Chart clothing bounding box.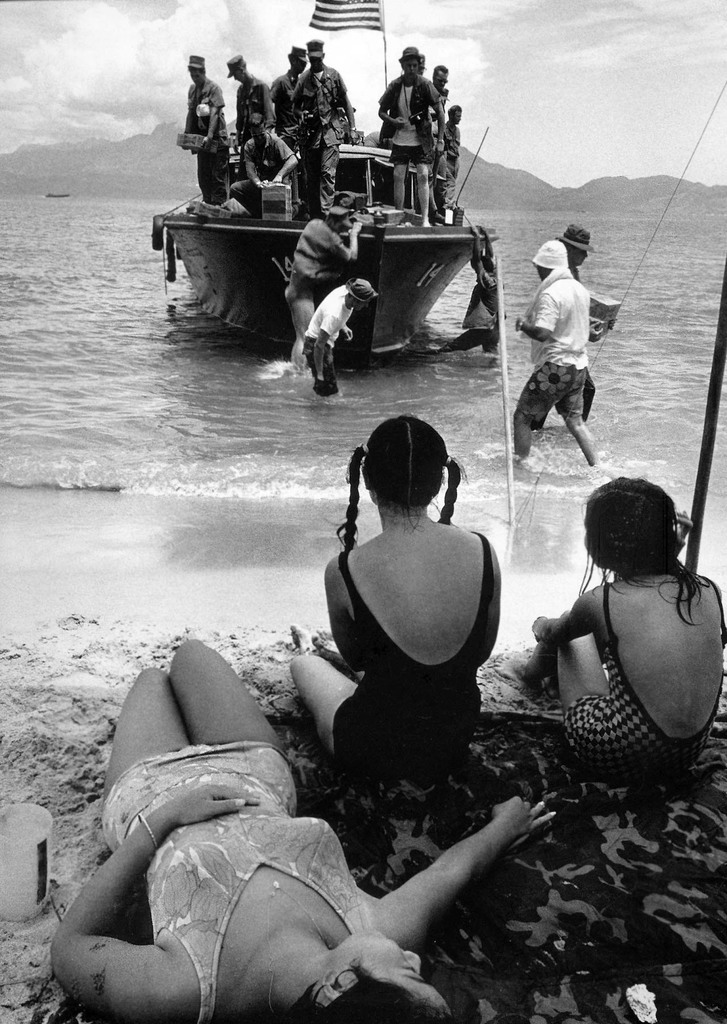
Charted: [293, 56, 356, 215].
